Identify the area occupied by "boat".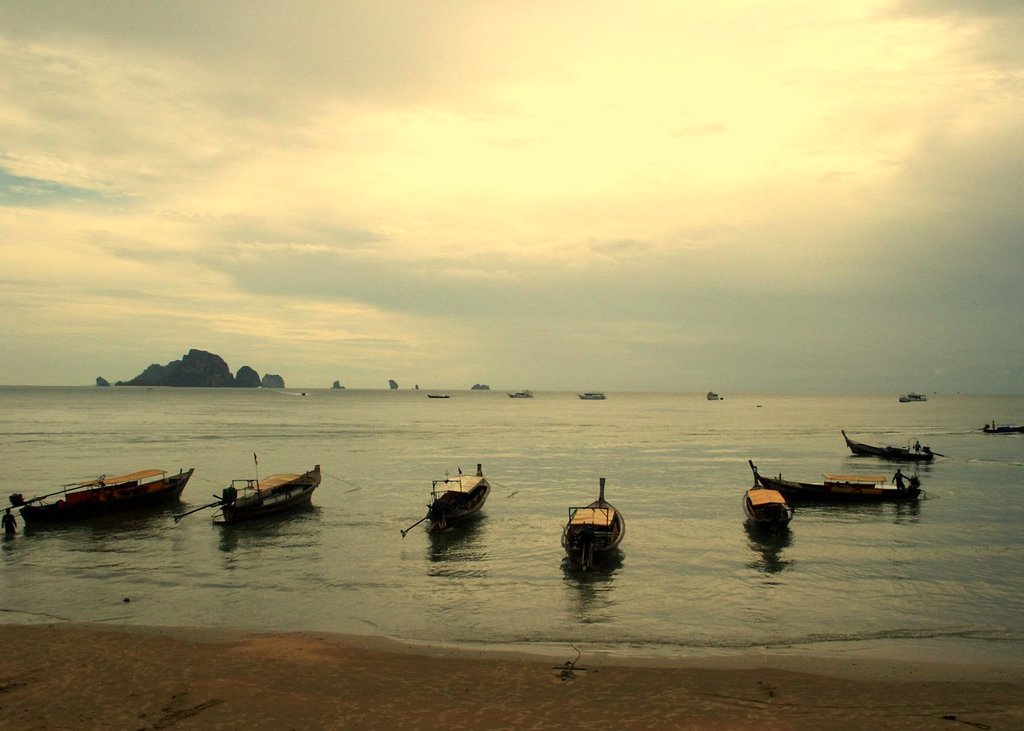
Area: {"left": 14, "top": 461, "right": 202, "bottom": 524}.
